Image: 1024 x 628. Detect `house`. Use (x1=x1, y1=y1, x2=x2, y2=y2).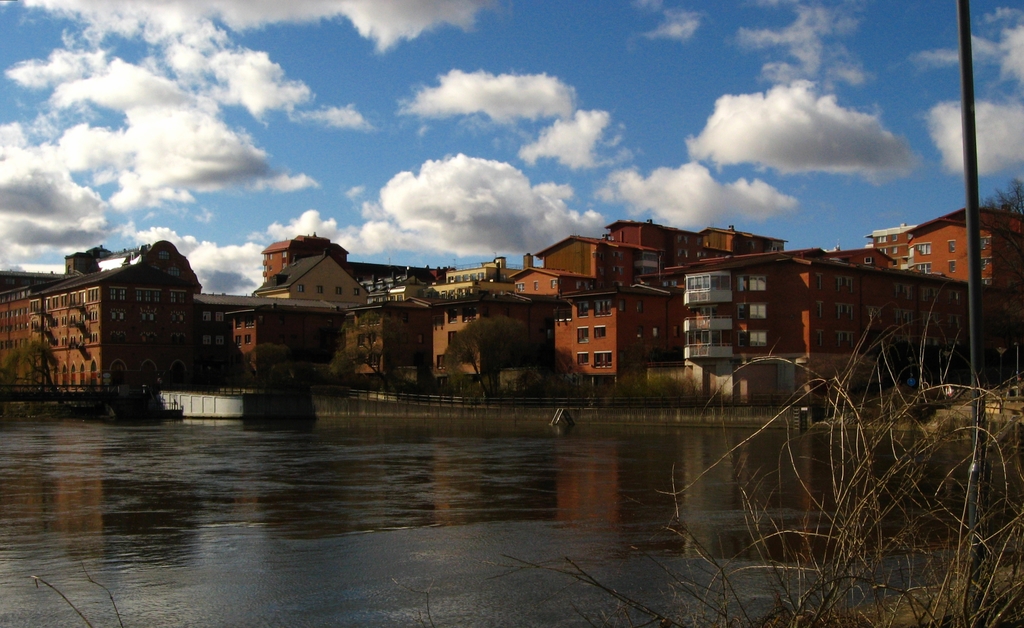
(x1=262, y1=232, x2=462, y2=286).
